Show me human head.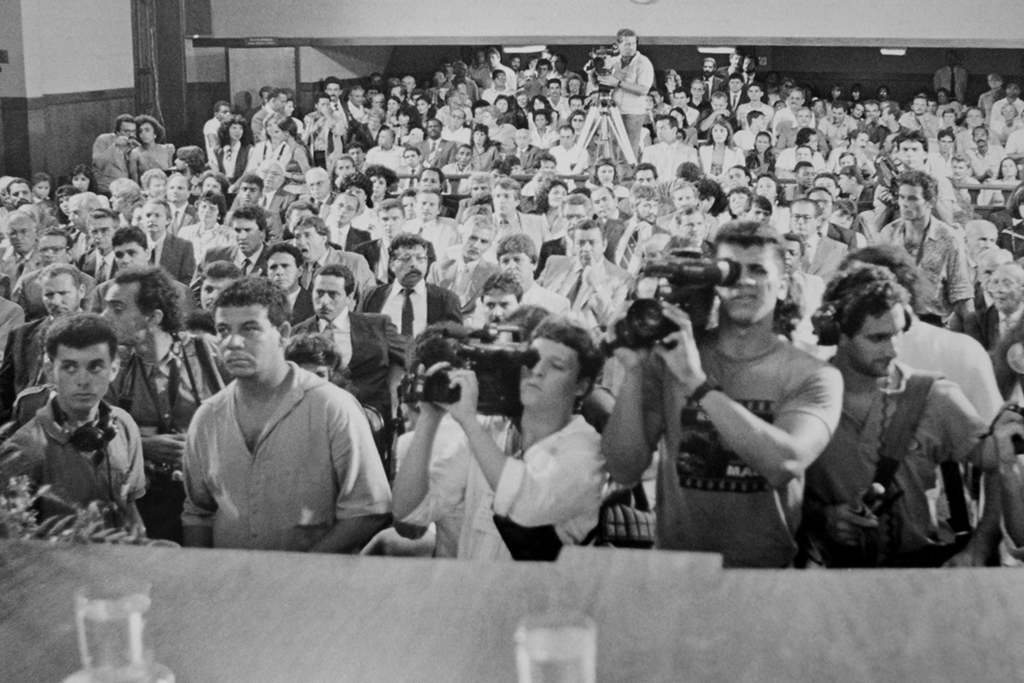
human head is here: Rect(256, 157, 284, 190).
